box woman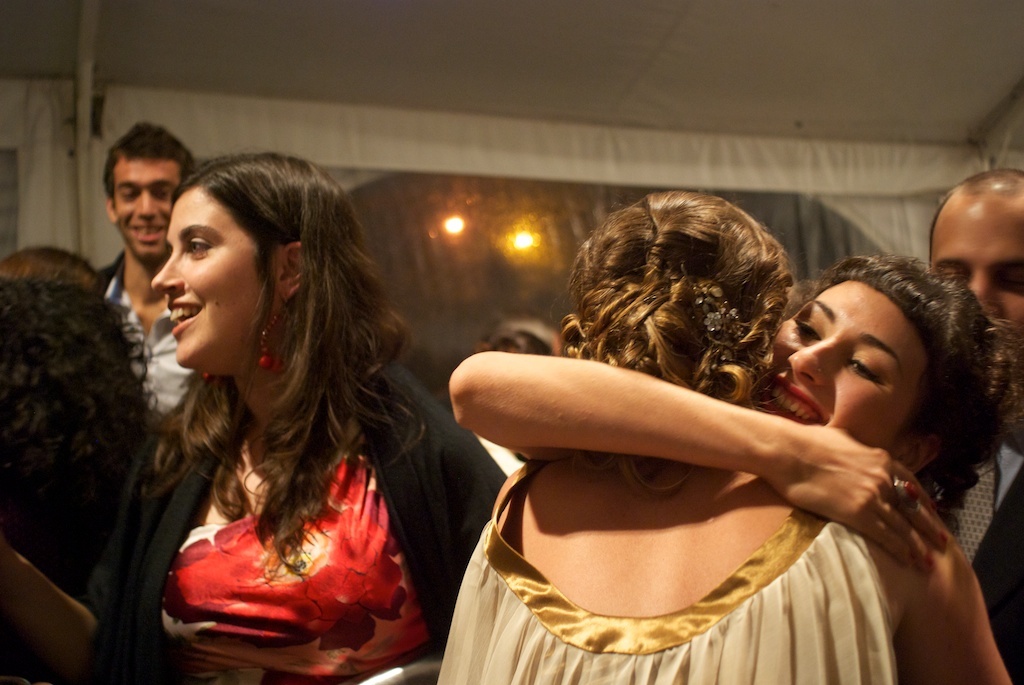
103,150,483,673
